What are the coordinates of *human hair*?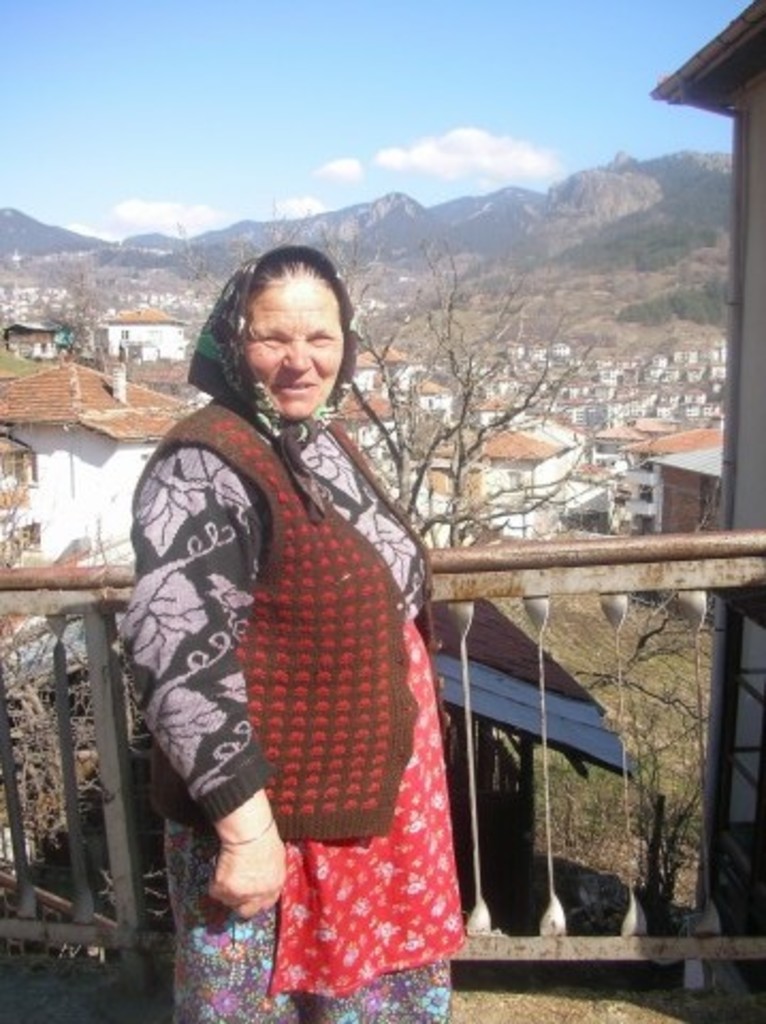
243:252:350:333.
